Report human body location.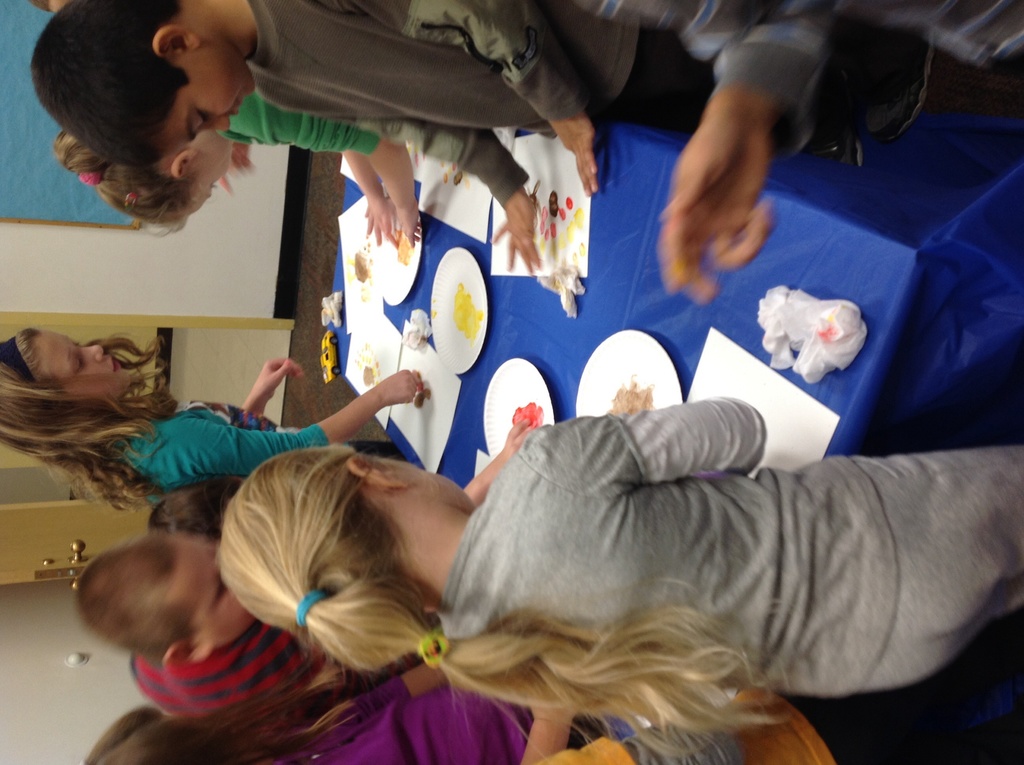
Report: rect(216, 396, 1023, 753).
